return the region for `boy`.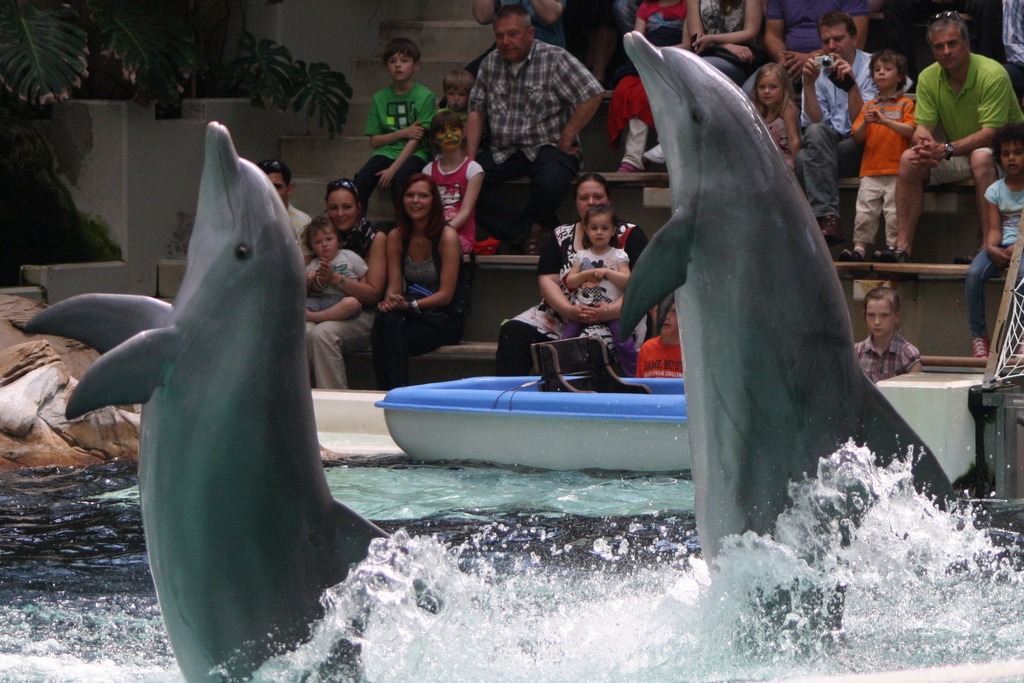
box=[634, 296, 684, 379].
